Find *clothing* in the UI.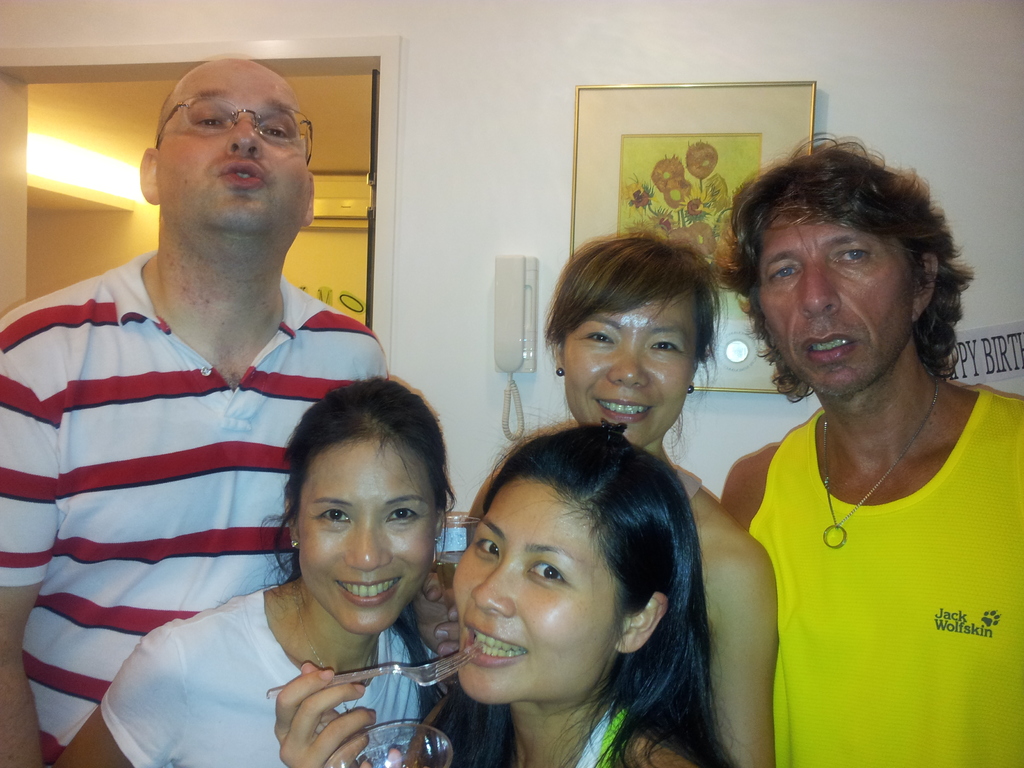
UI element at [left=746, top=385, right=1023, bottom=767].
